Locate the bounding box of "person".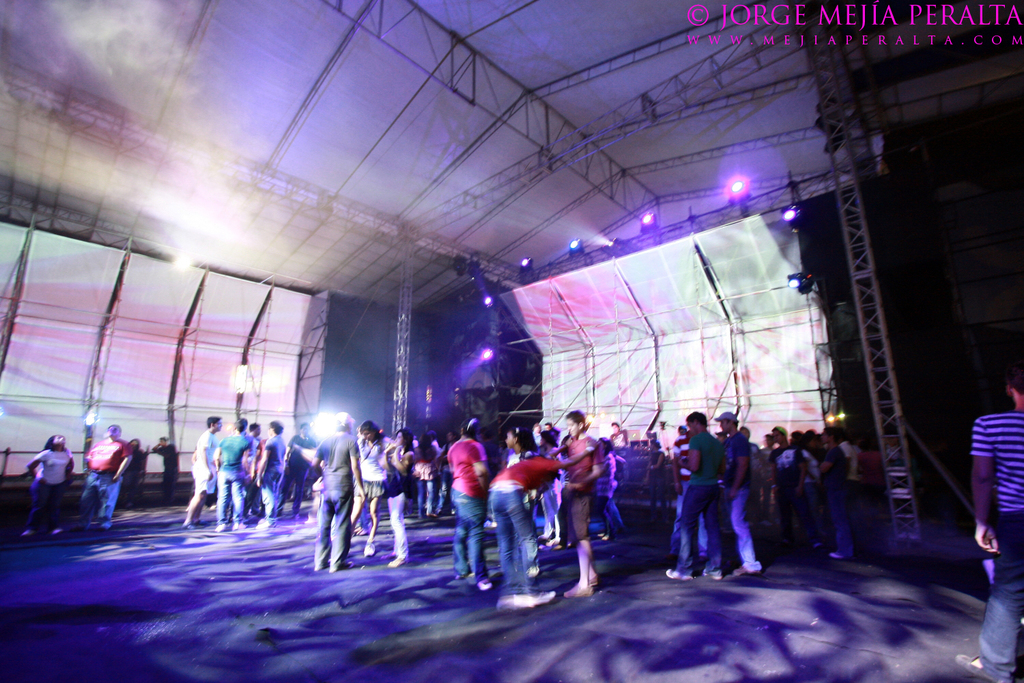
Bounding box: (382,426,423,562).
